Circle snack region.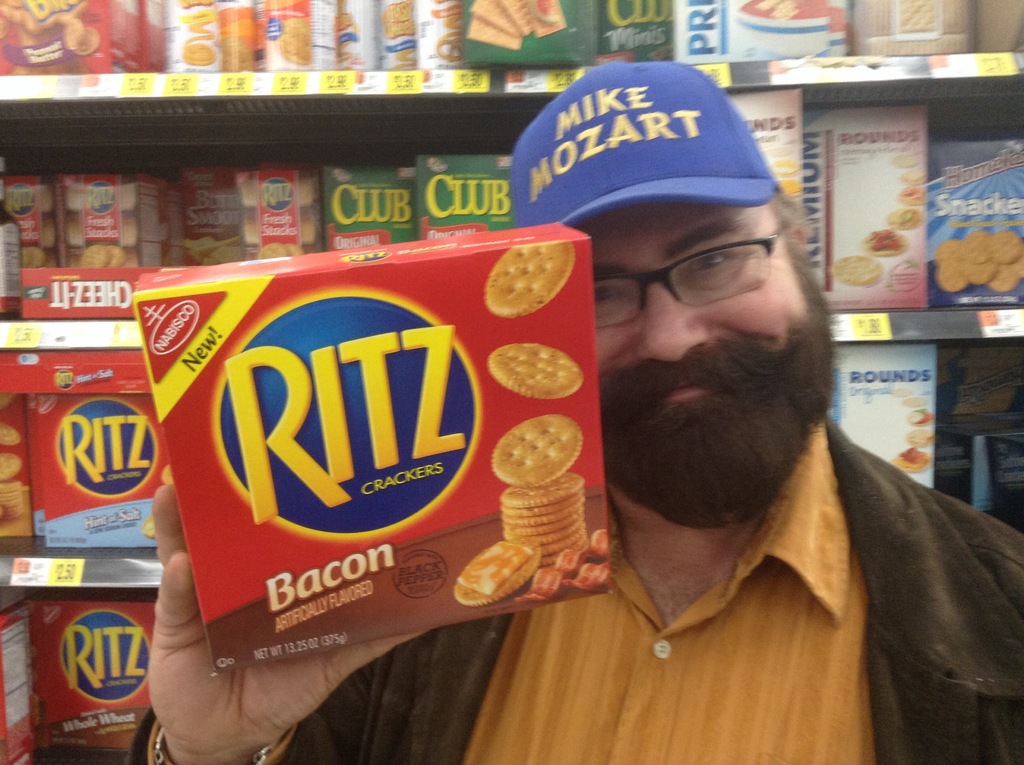
Region: 223 38 253 72.
